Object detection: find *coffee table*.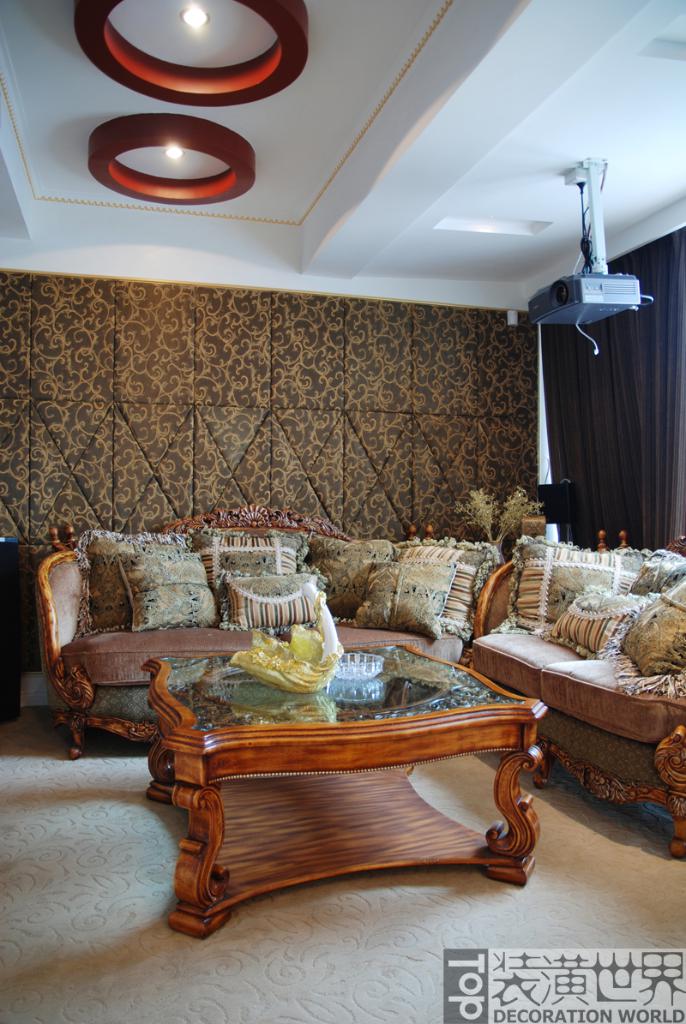
x1=147 y1=639 x2=546 y2=930.
